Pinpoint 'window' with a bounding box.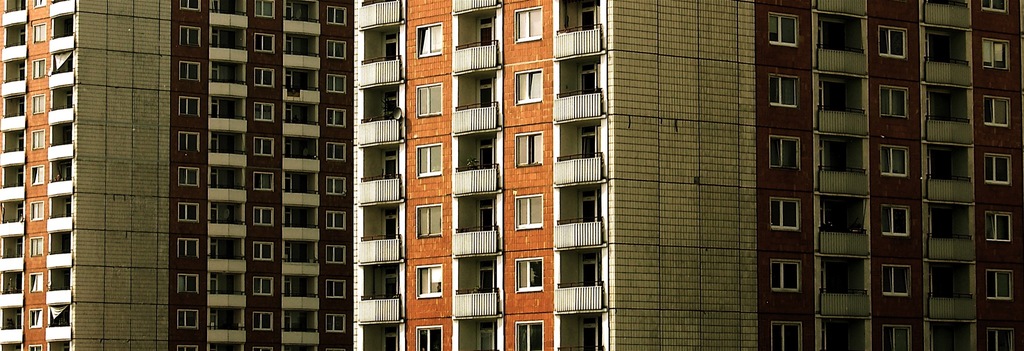
28, 273, 44, 291.
